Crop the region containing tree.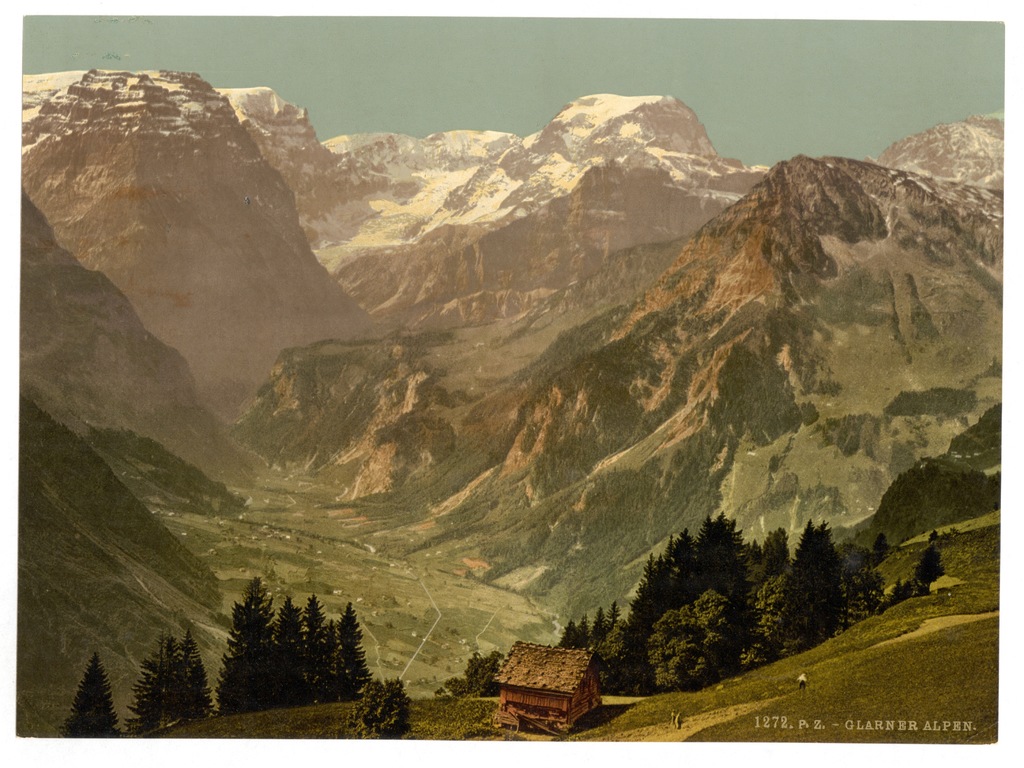
Crop region: 746 520 791 589.
